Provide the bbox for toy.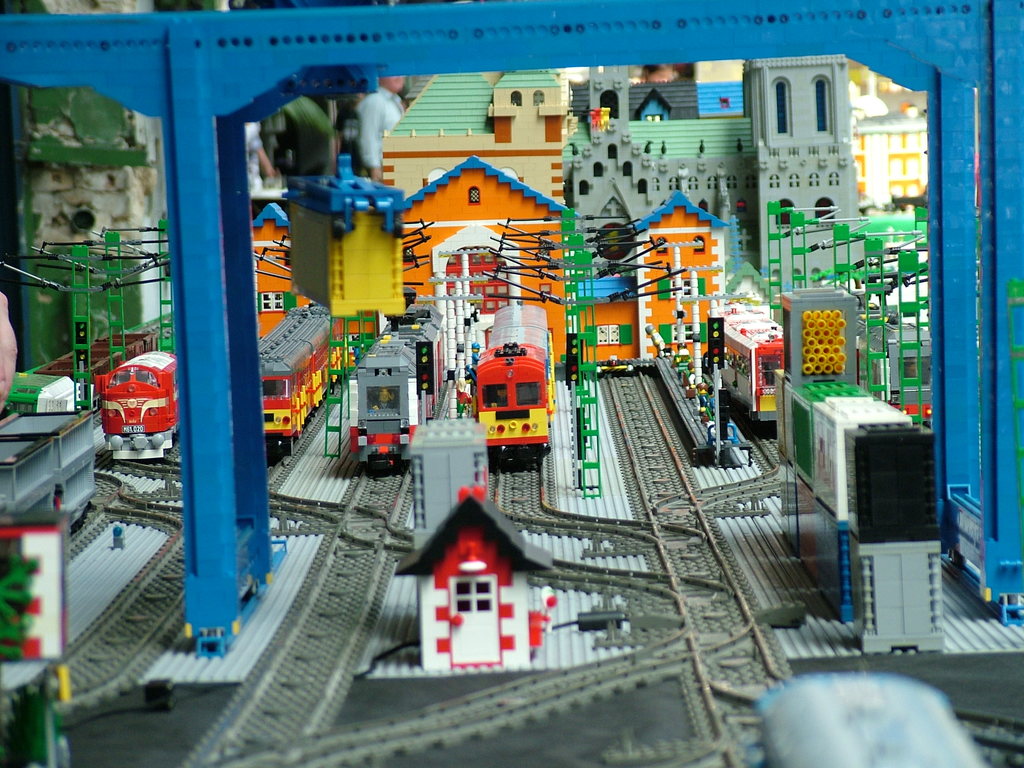
rect(622, 182, 754, 401).
